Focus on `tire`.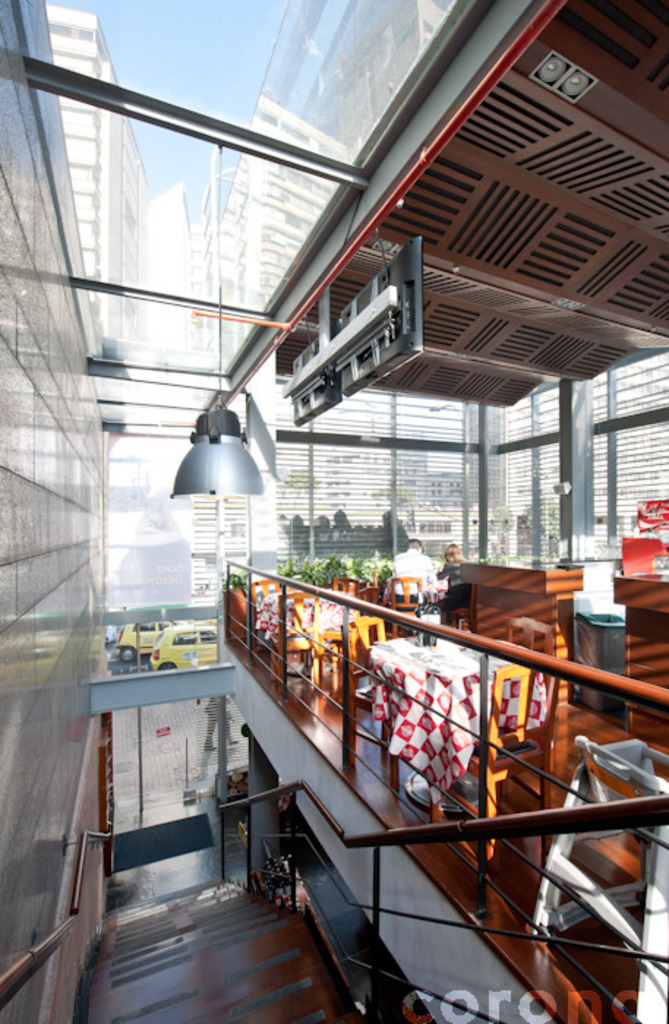
Focused at bbox=(120, 642, 145, 660).
